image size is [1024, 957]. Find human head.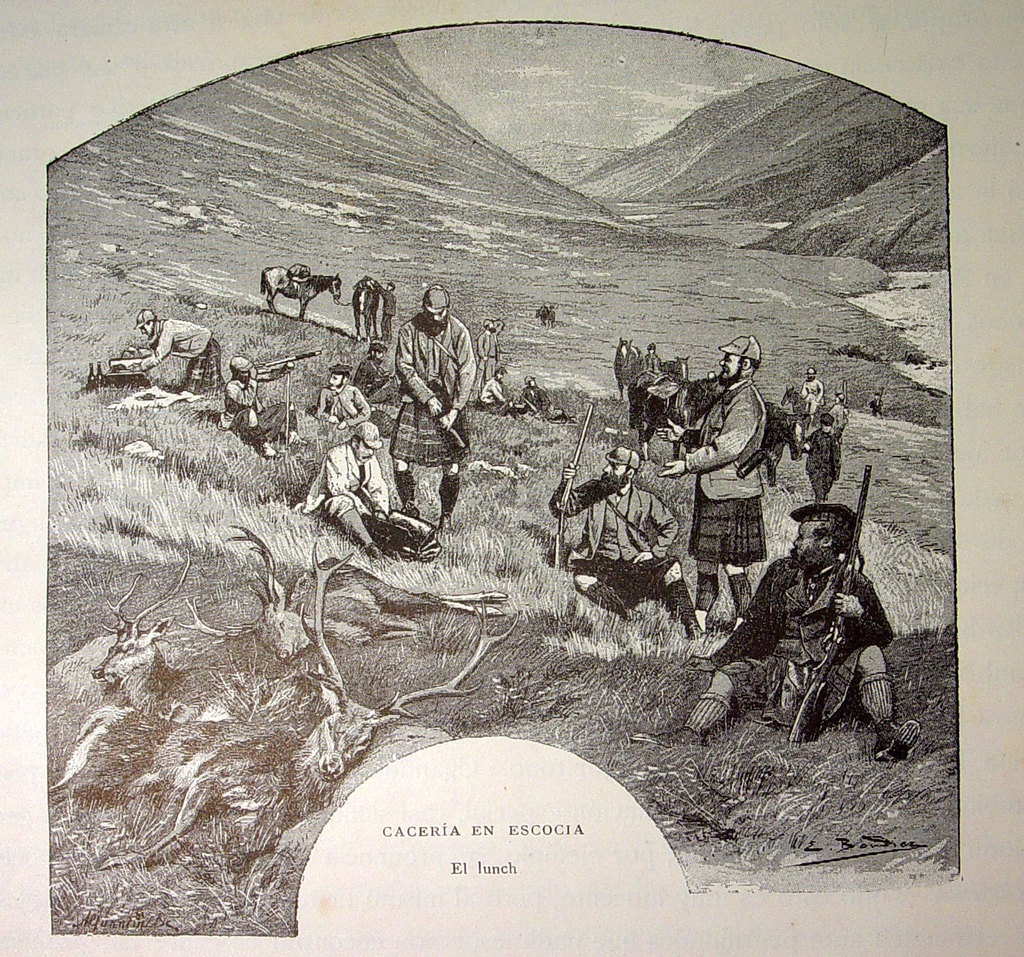
(left=525, top=375, right=536, bottom=386).
